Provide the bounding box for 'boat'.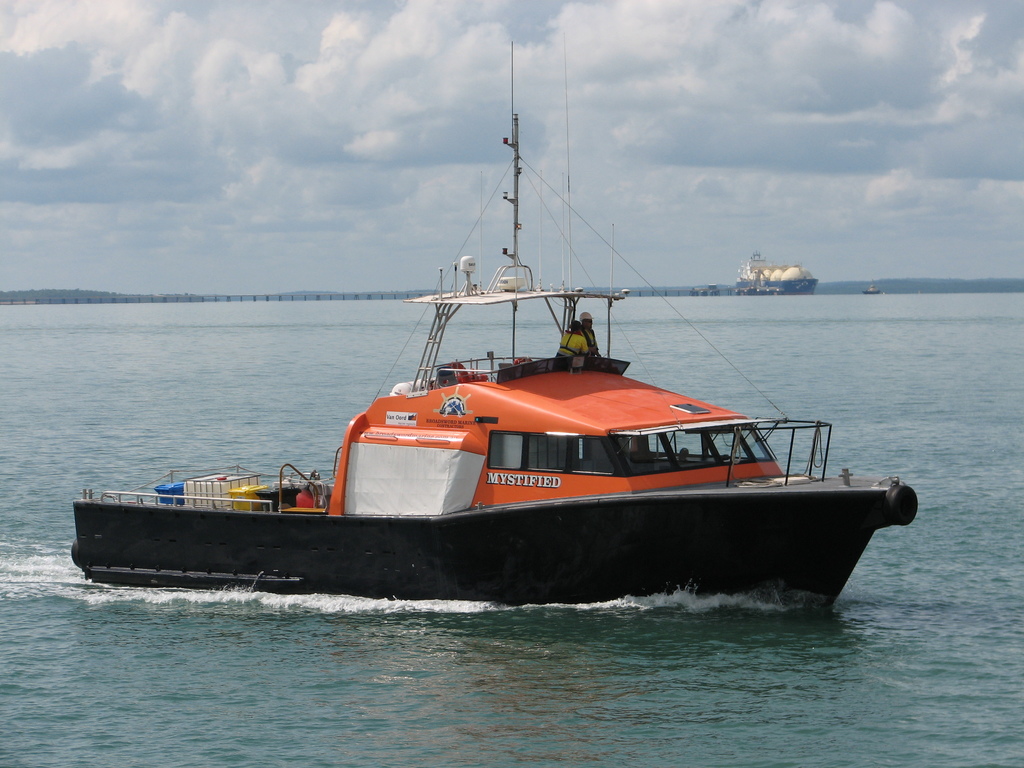
122:122:947:615.
